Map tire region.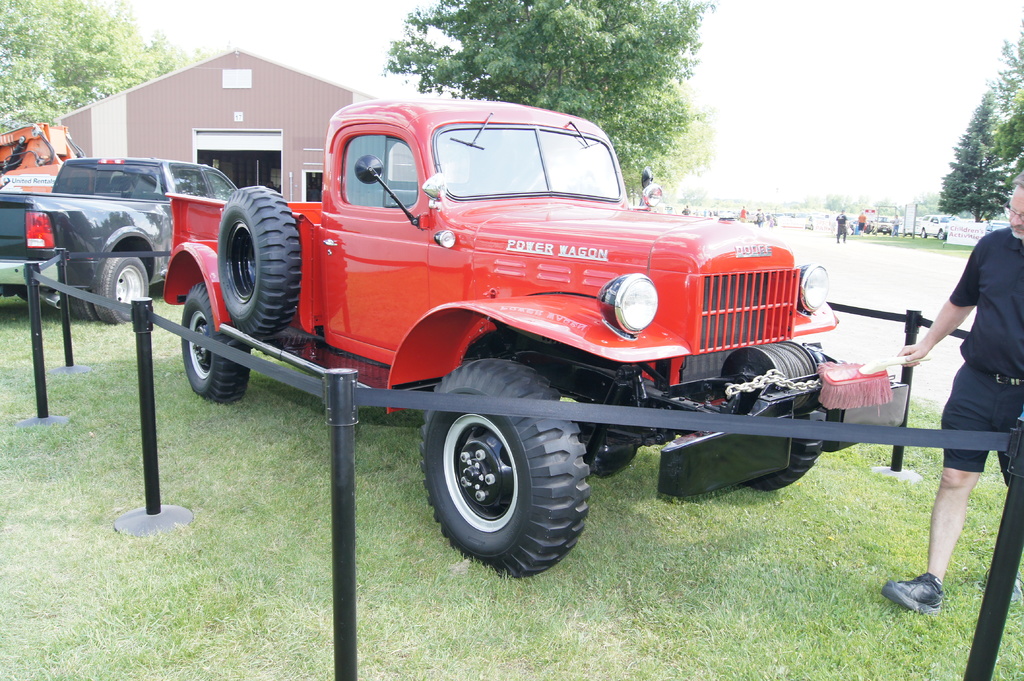
Mapped to [left=71, top=269, right=102, bottom=322].
